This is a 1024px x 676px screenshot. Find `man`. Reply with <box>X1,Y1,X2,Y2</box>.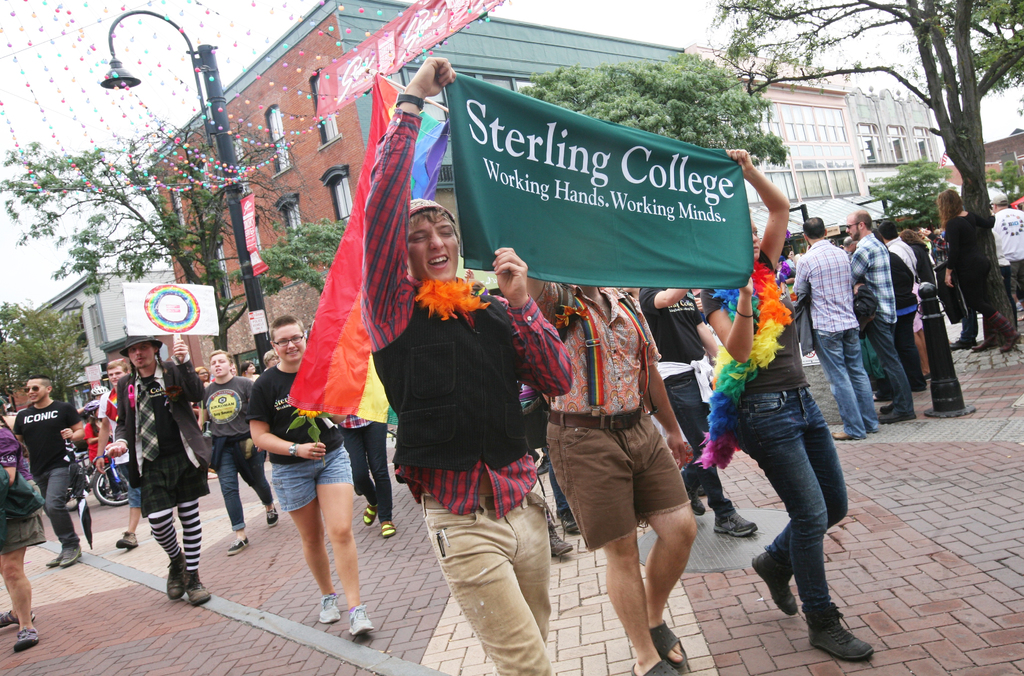
<box>636,285,755,539</box>.
